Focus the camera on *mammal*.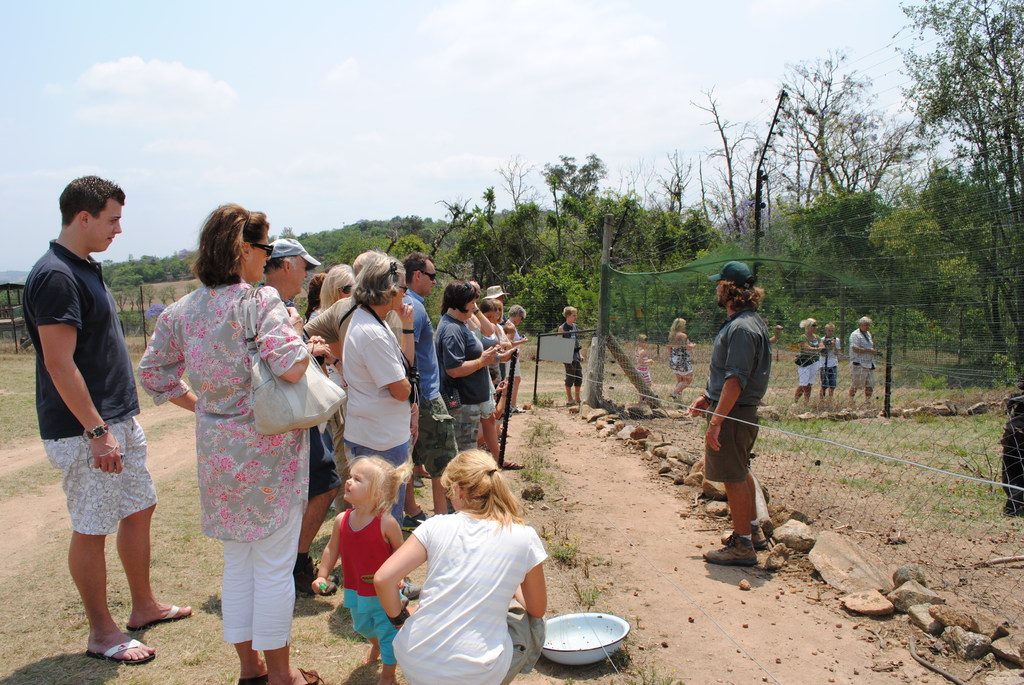
Focus region: left=305, top=271, right=326, bottom=320.
